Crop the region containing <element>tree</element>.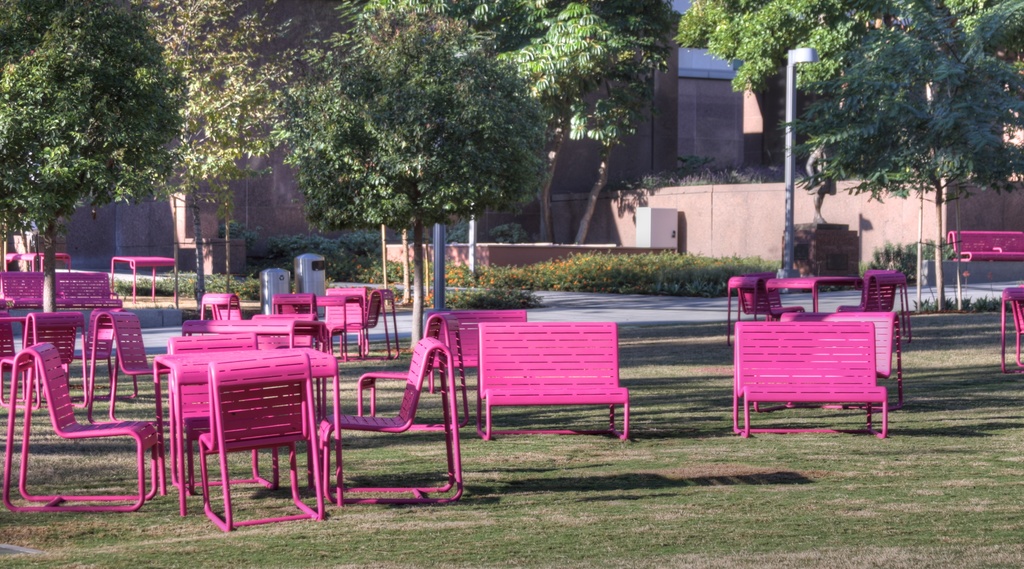
Crop region: select_region(285, 0, 552, 357).
